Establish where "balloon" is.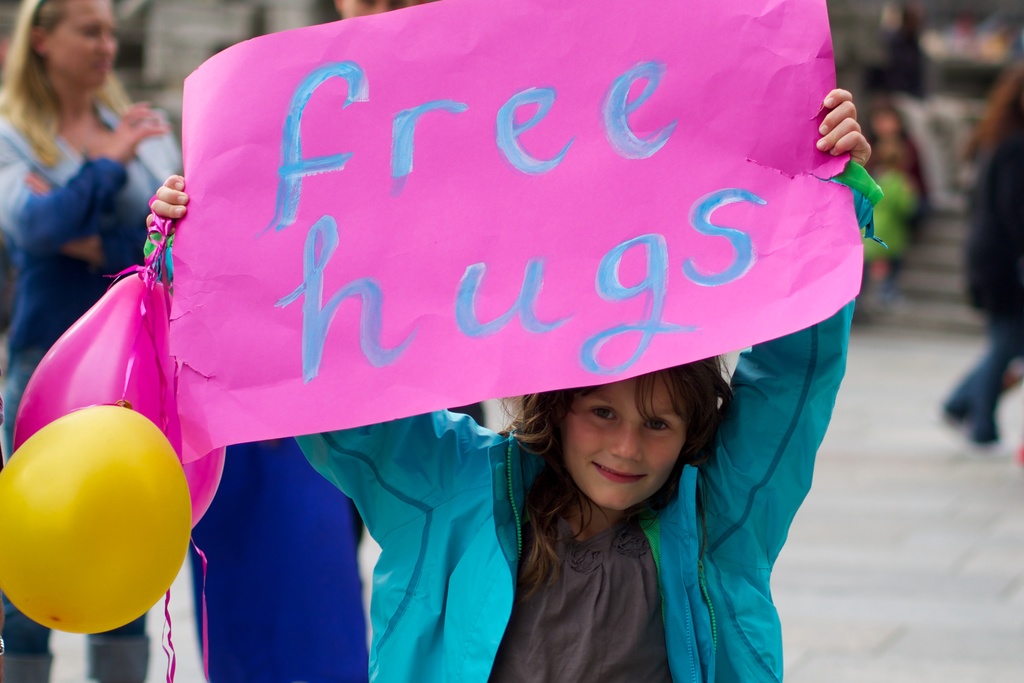
Established at rect(10, 260, 232, 533).
